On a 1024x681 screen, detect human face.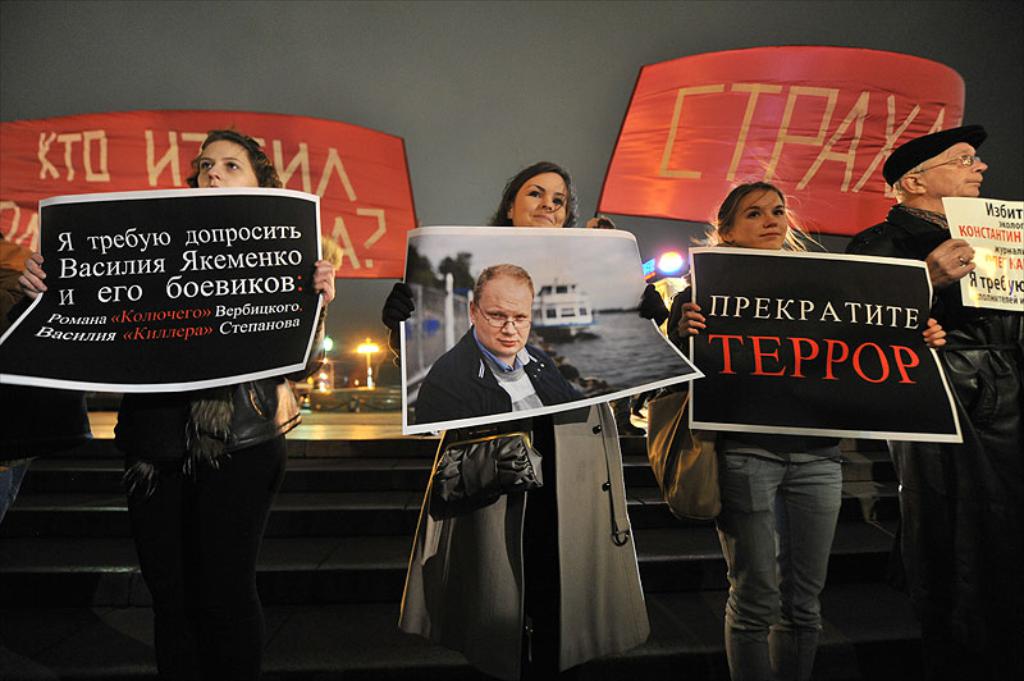
<region>516, 173, 572, 228</region>.
